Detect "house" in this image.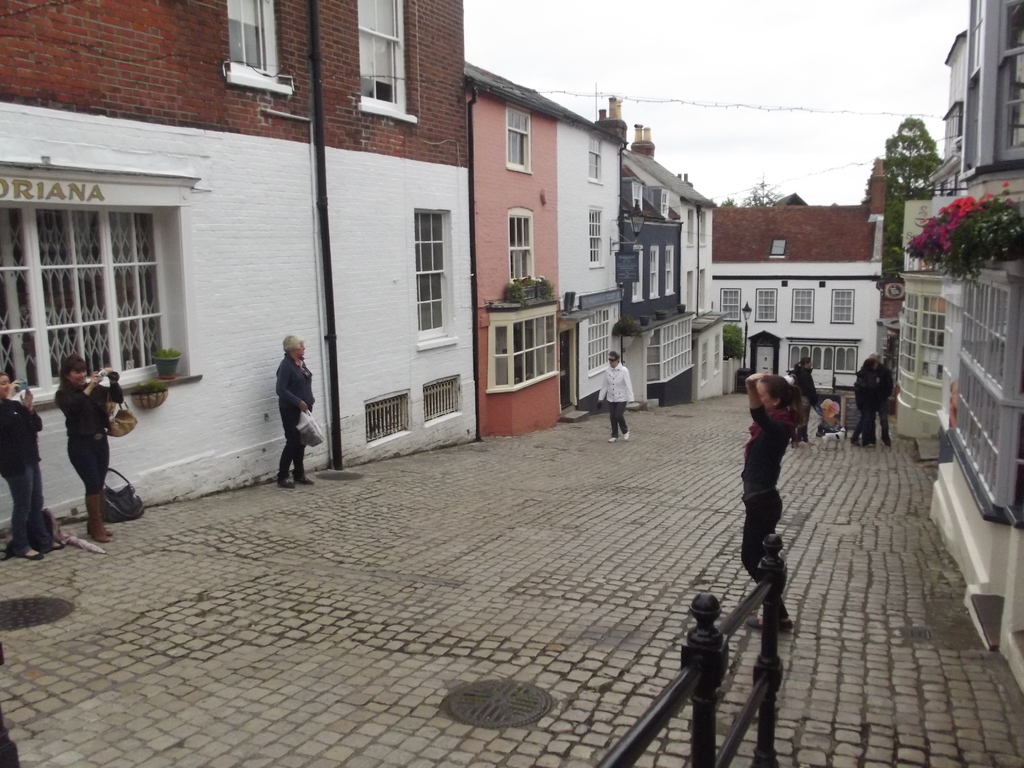
Detection: [460, 54, 649, 436].
